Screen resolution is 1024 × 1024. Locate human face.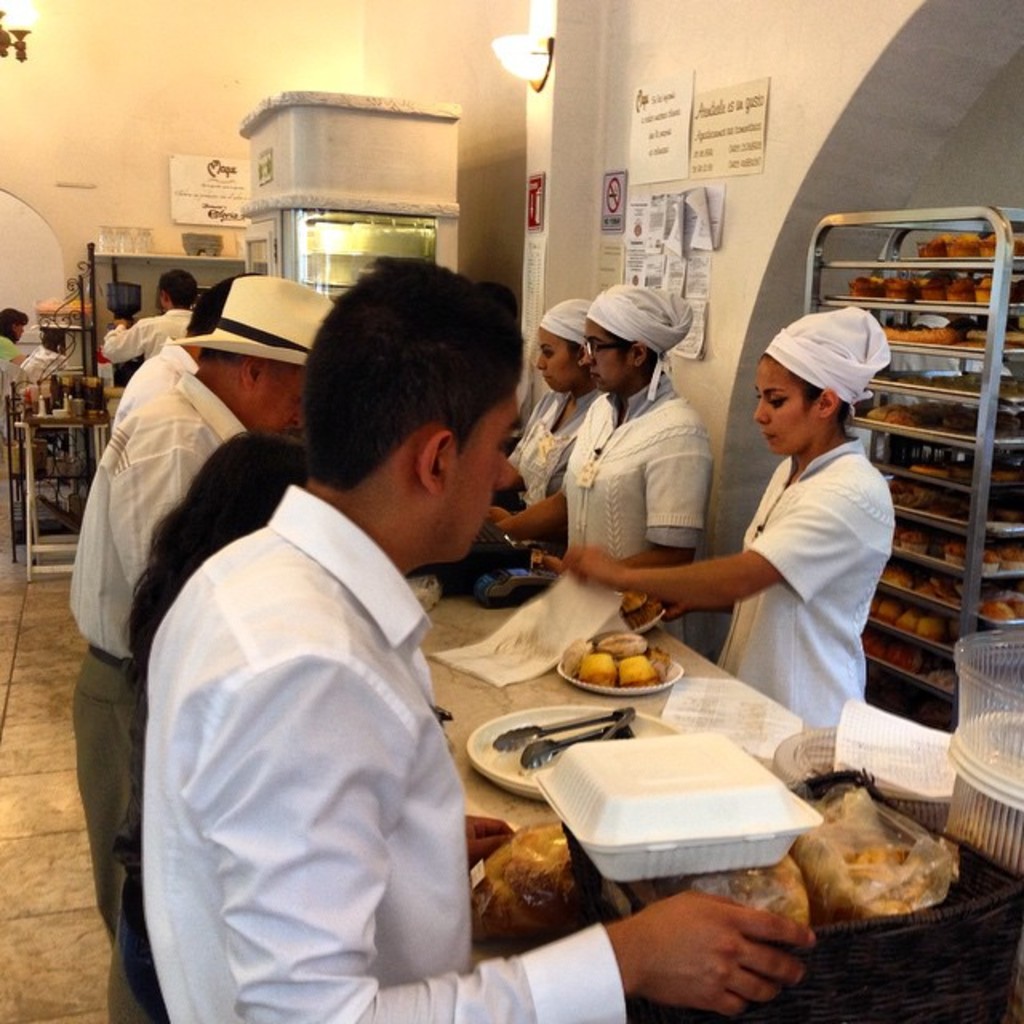
<region>237, 346, 304, 434</region>.
